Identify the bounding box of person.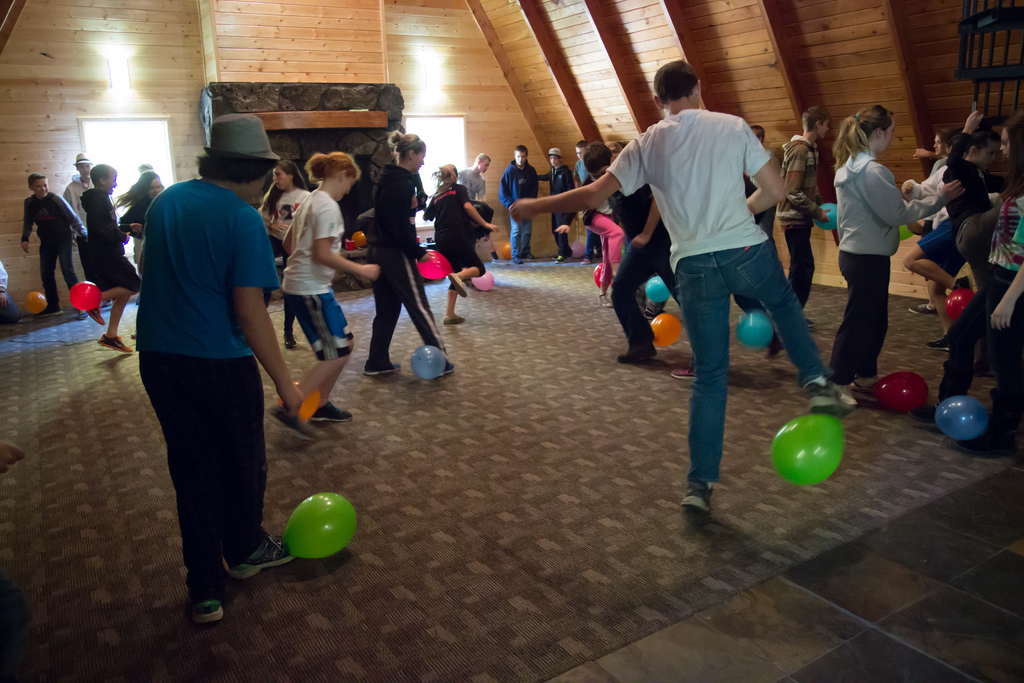
select_region(261, 156, 316, 350).
